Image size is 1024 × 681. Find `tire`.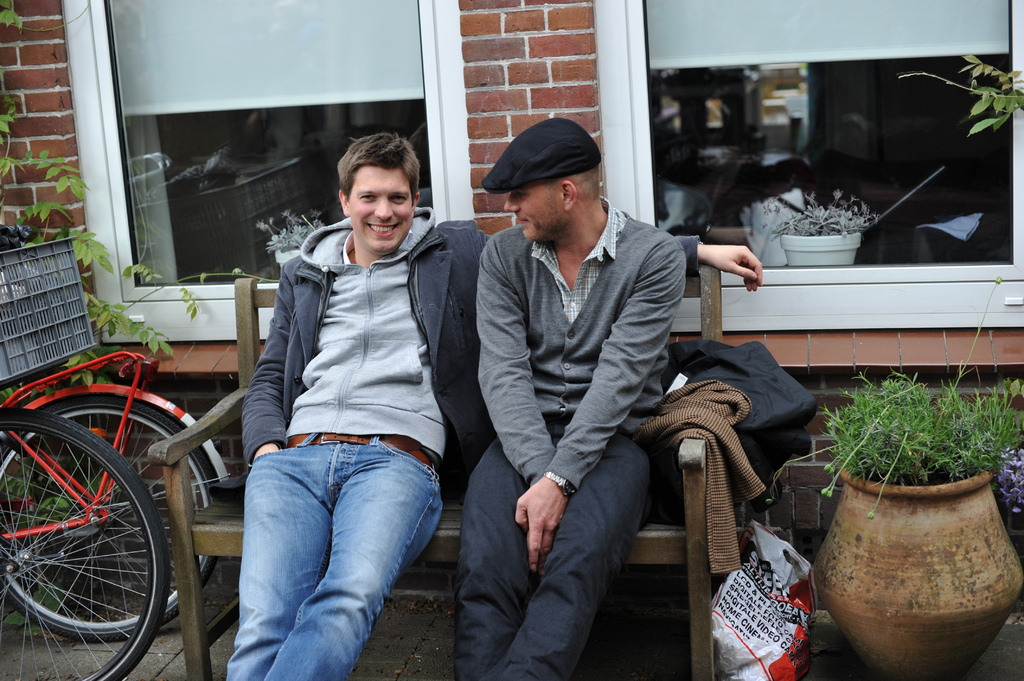
[left=0, top=397, right=229, bottom=642].
